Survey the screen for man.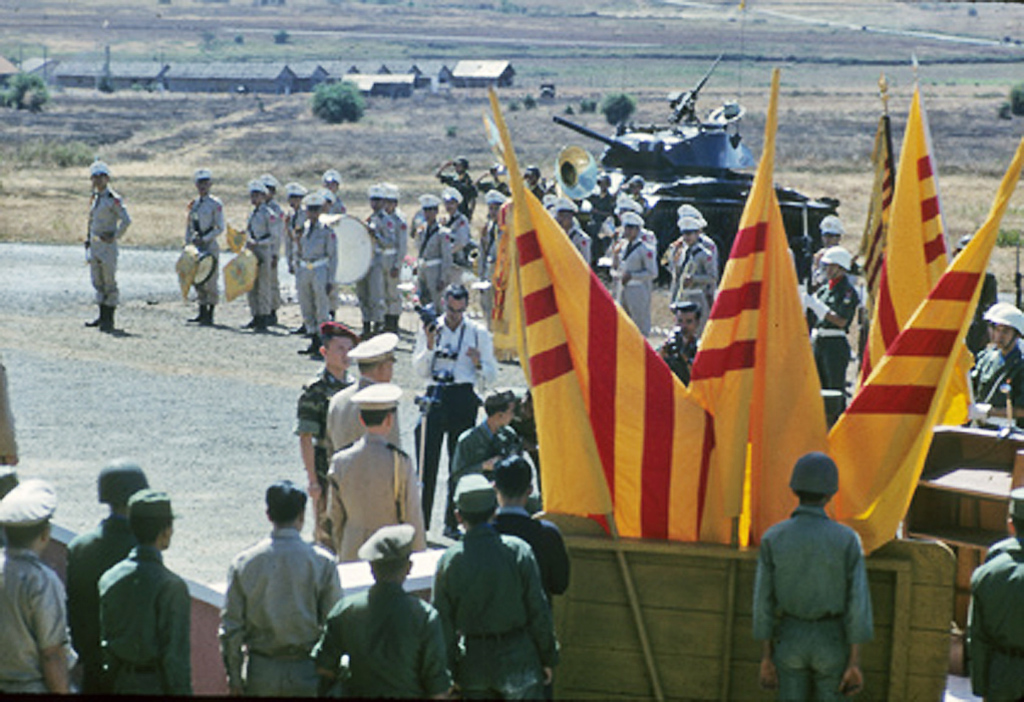
Survey found: (x1=318, y1=372, x2=432, y2=567).
